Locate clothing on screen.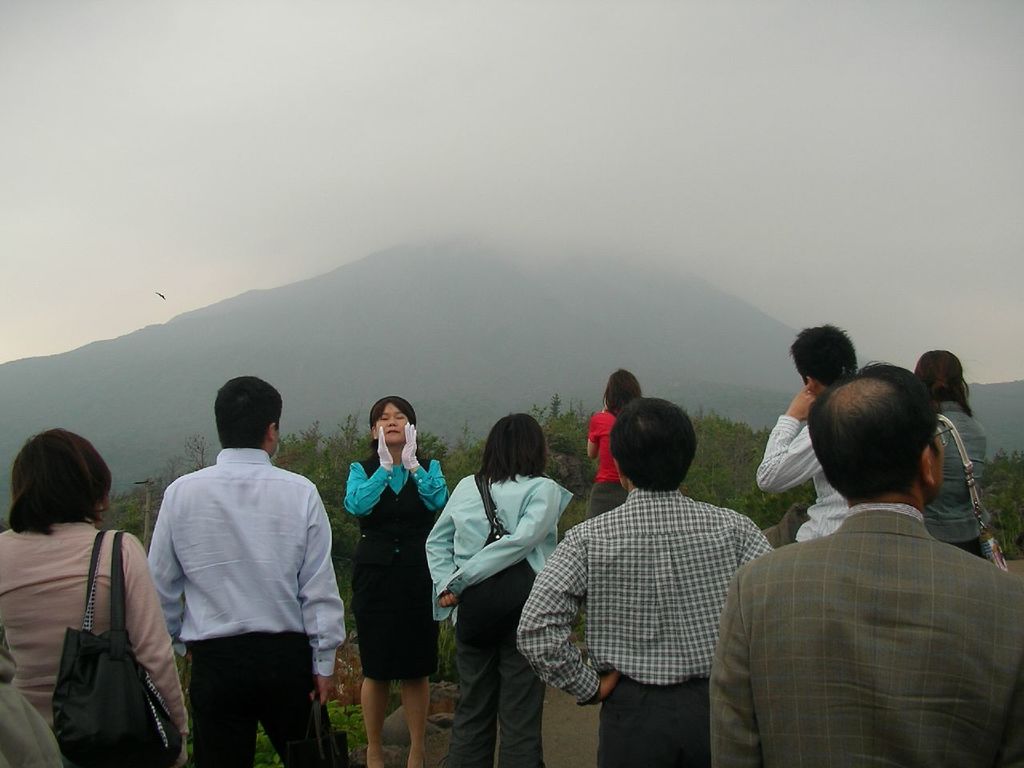
On screen at [left=518, top=486, right=780, bottom=767].
